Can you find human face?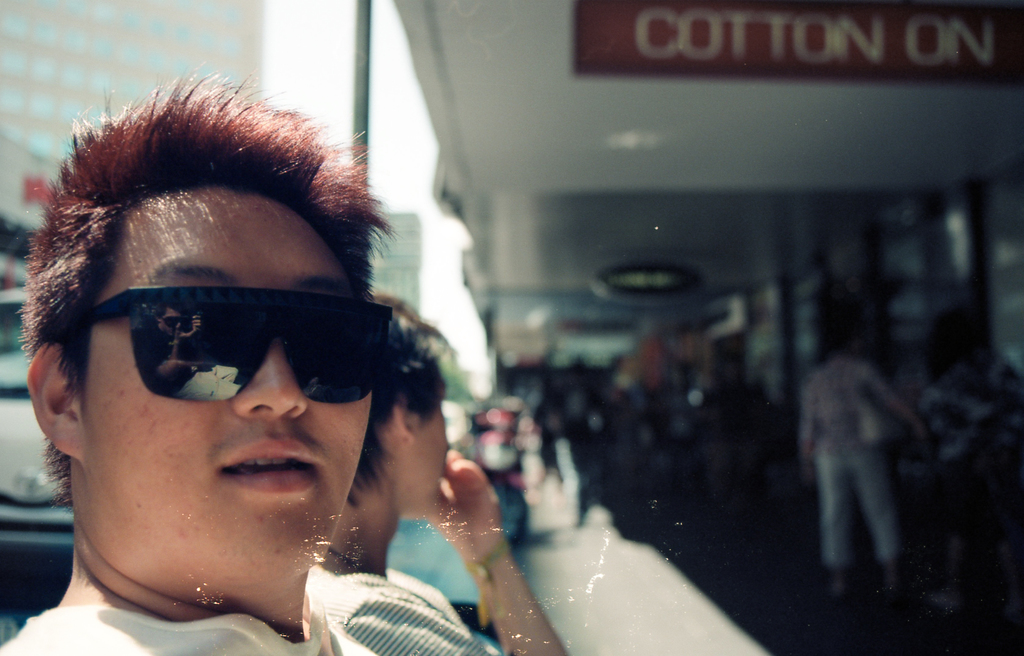
Yes, bounding box: {"x1": 410, "y1": 380, "x2": 452, "y2": 518}.
